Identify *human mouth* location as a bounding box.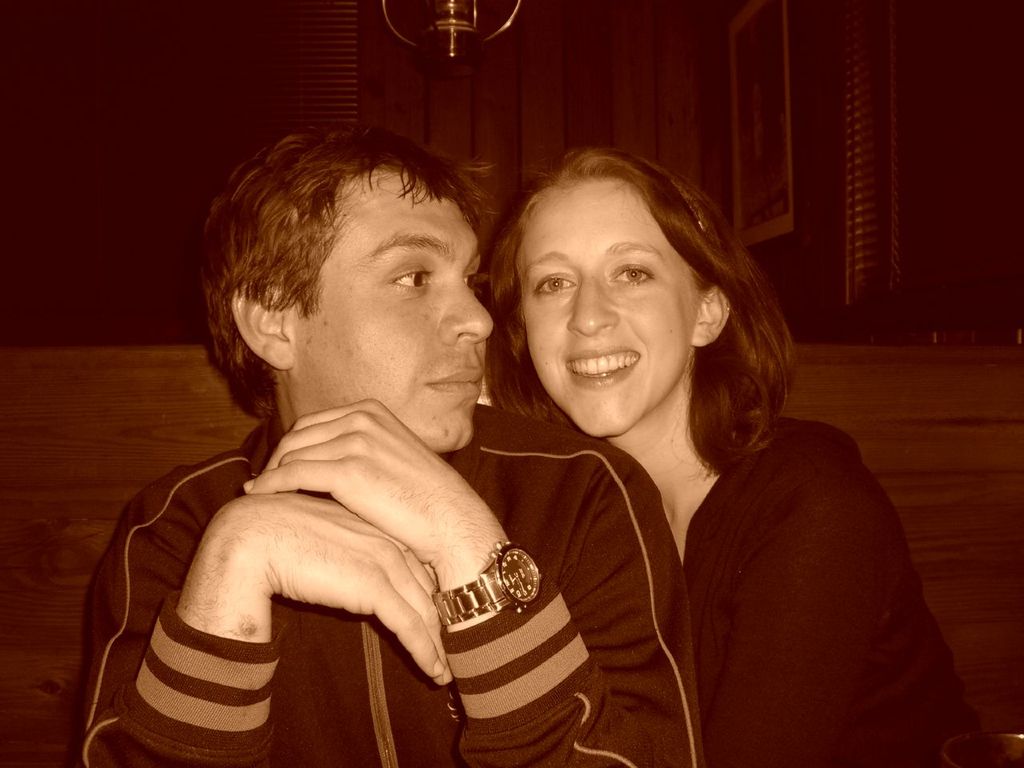
left=427, top=357, right=482, bottom=394.
